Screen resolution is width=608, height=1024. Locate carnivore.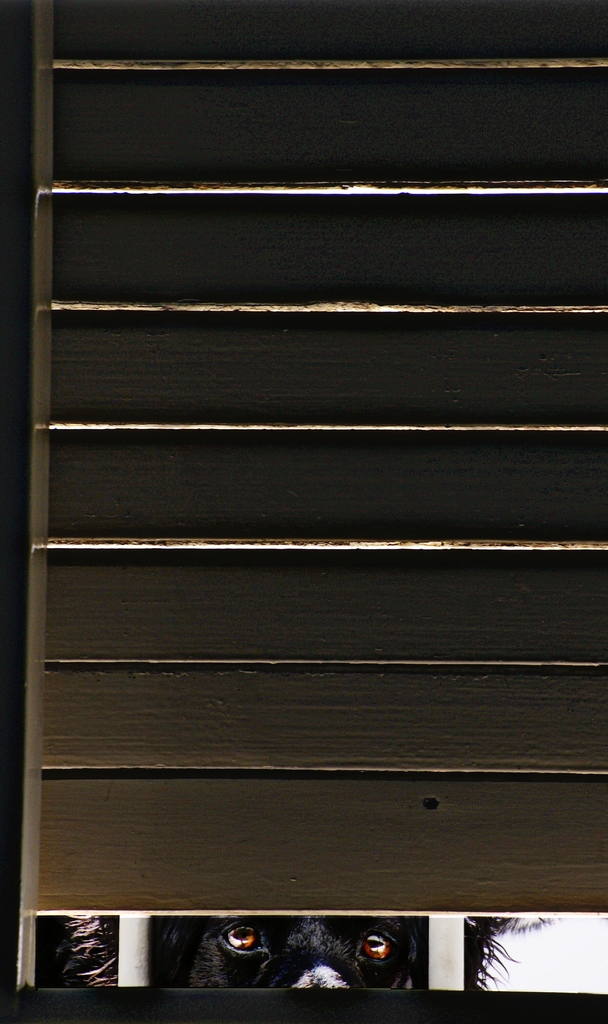
[51, 917, 513, 996].
